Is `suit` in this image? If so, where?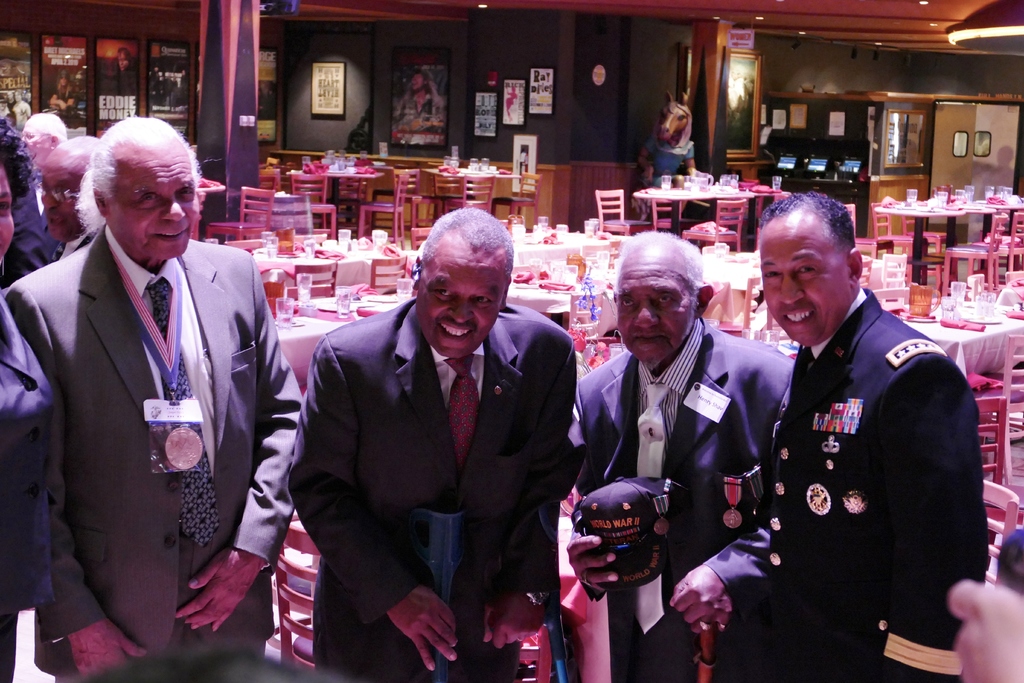
Yes, at 578, 315, 795, 682.
